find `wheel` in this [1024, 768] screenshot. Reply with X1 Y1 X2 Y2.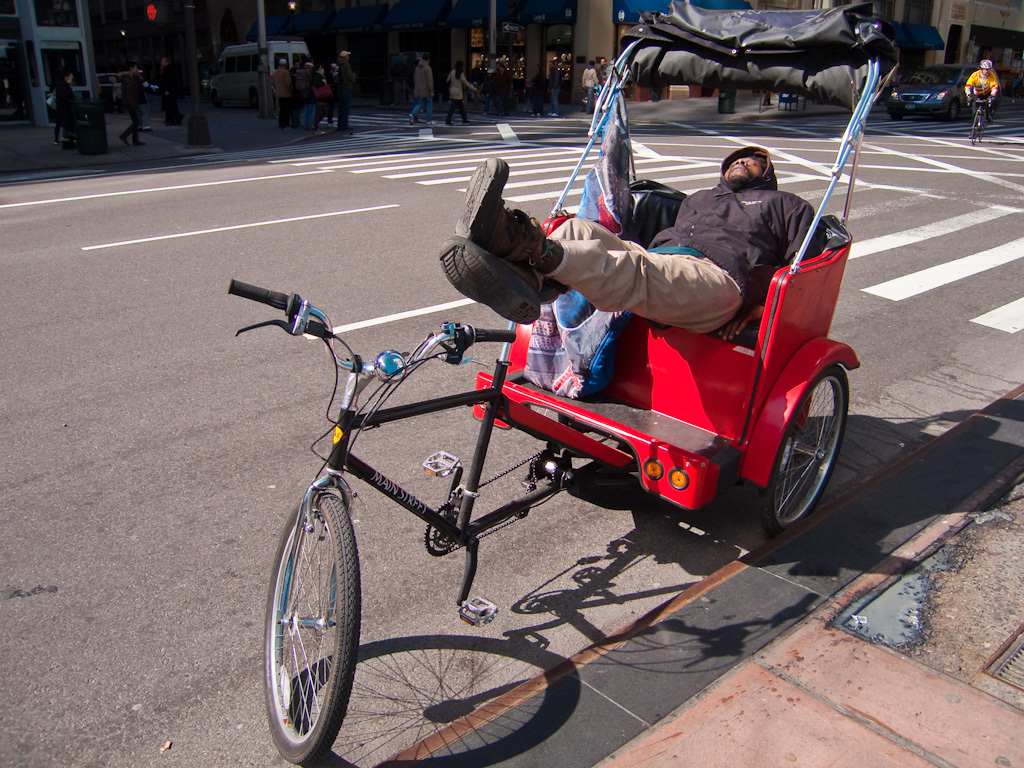
984 104 991 135.
